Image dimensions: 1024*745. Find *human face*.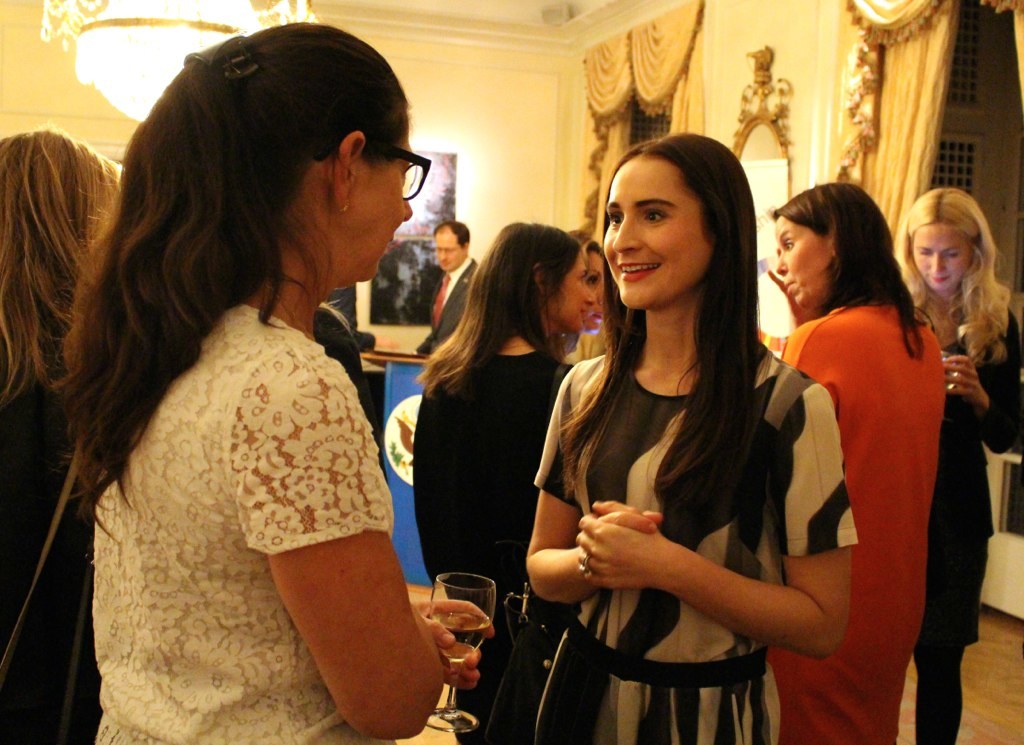
Rect(599, 149, 706, 305).
